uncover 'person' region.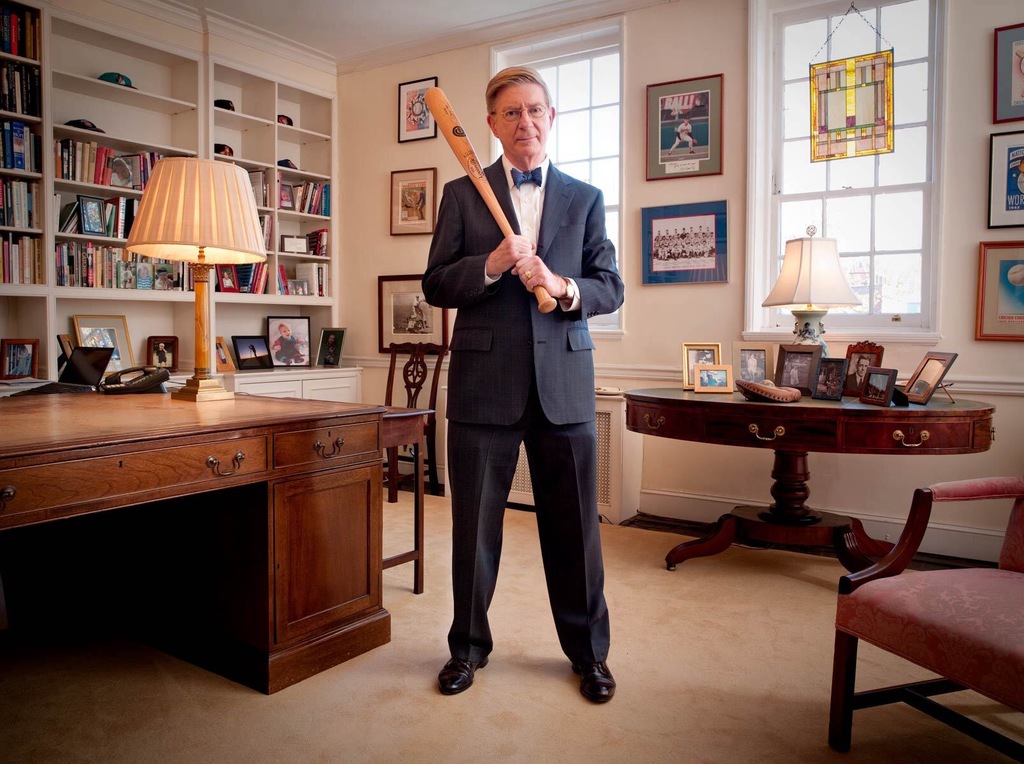
Uncovered: 746:351:757:379.
